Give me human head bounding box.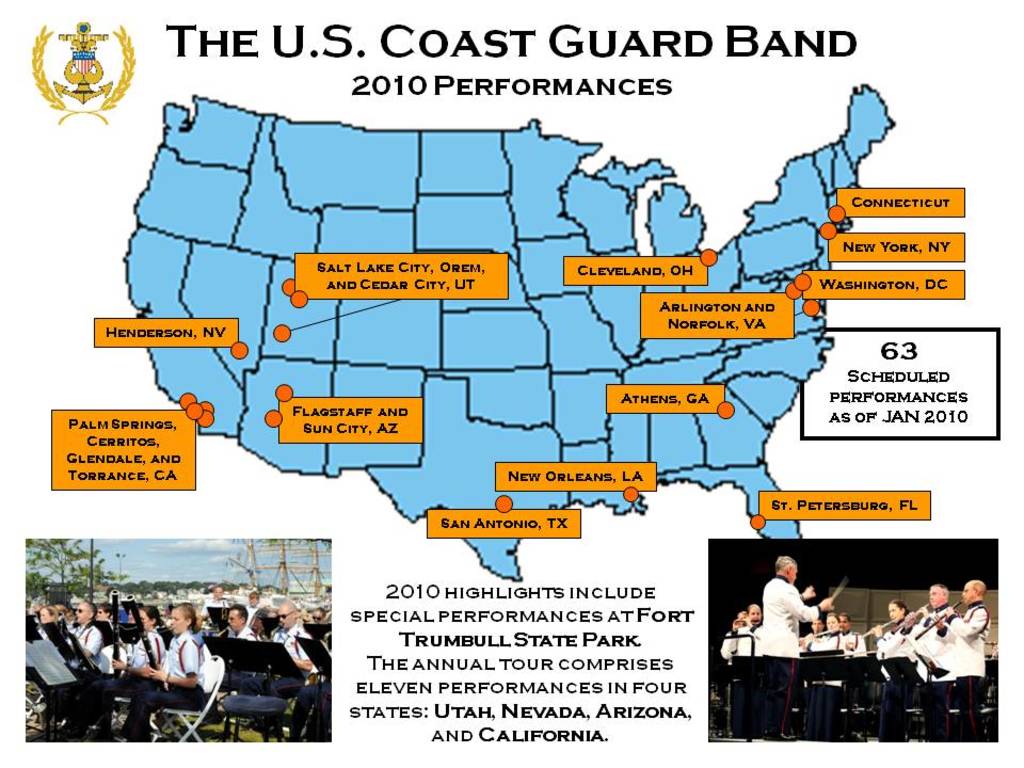
(736, 608, 748, 620).
